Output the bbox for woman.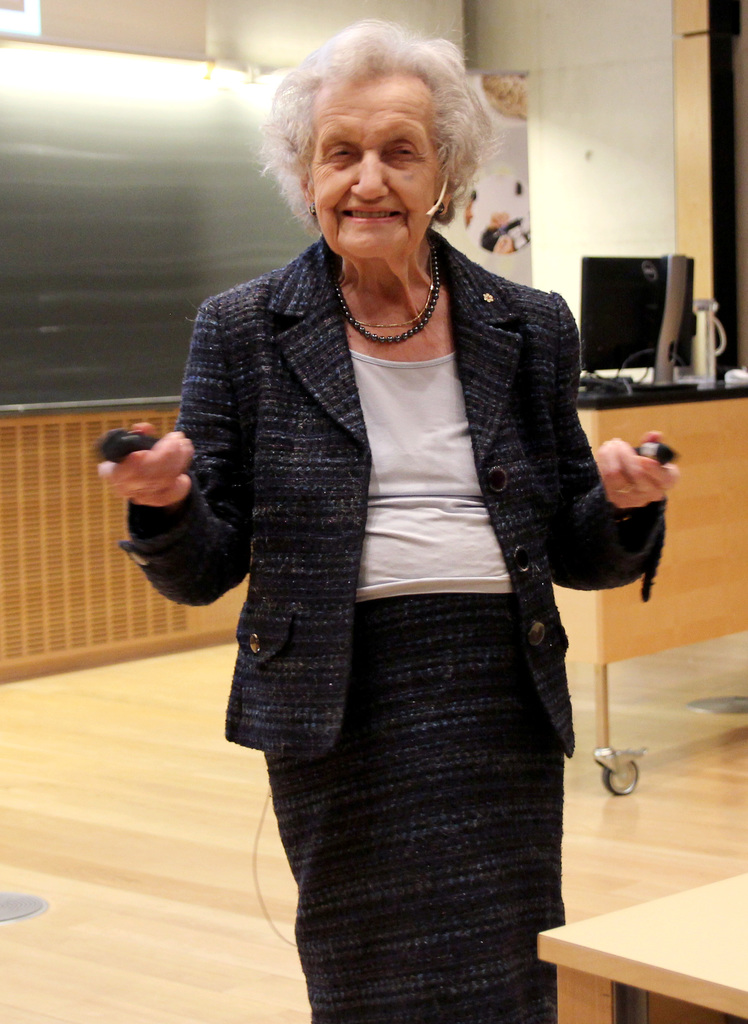
[118,42,663,982].
